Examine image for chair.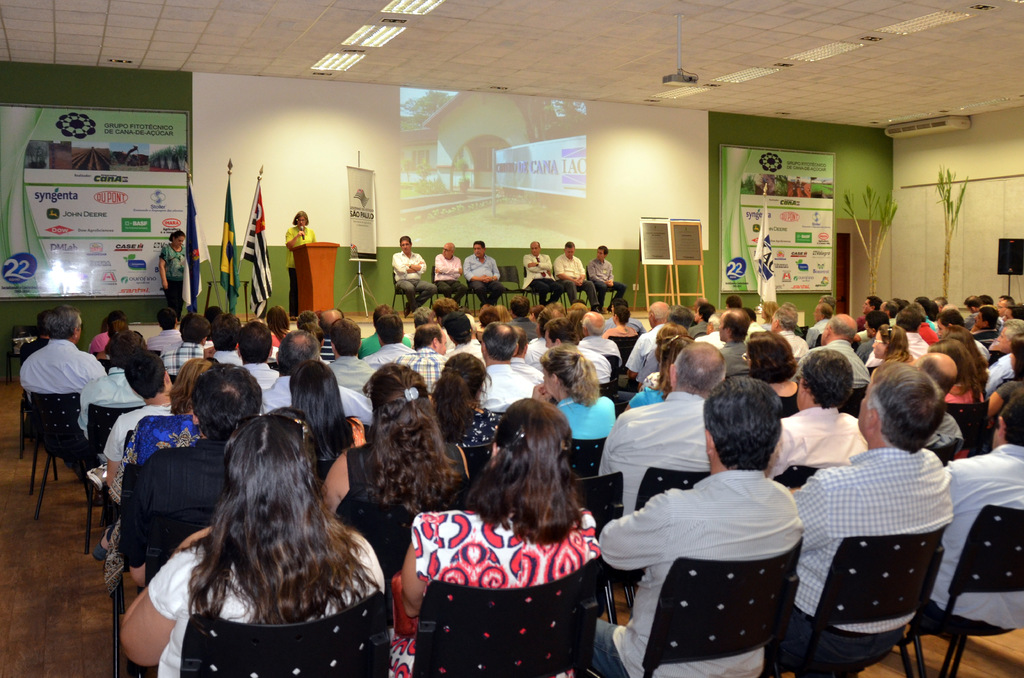
Examination result: detection(89, 407, 143, 551).
